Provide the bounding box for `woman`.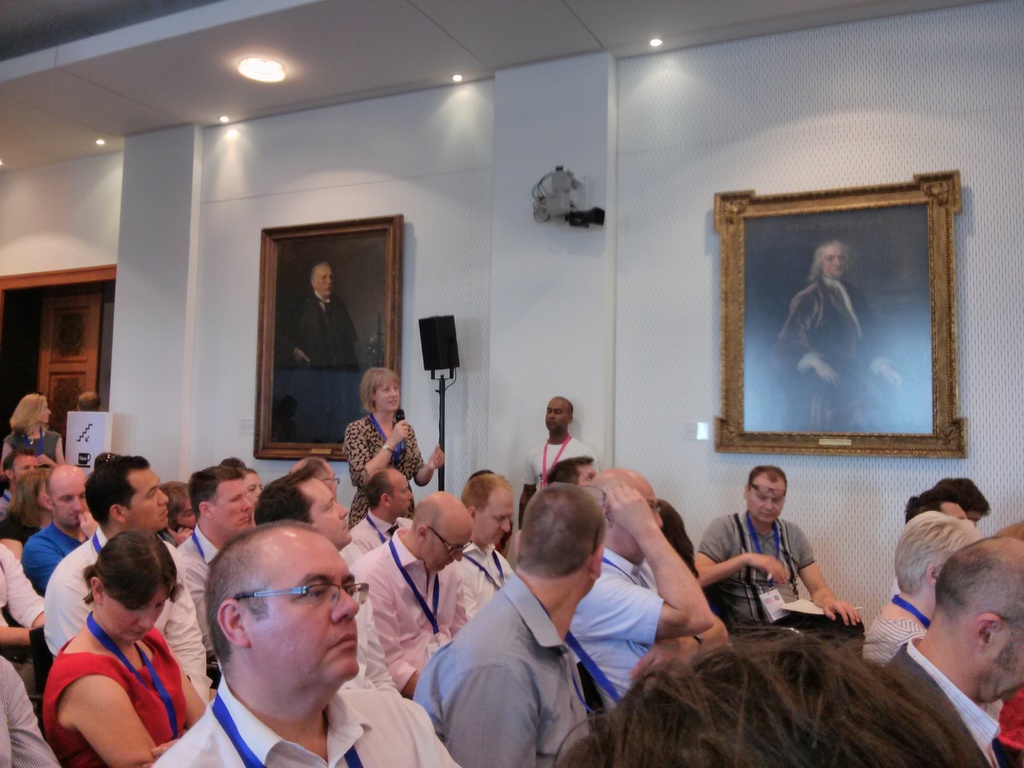
l=1, t=394, r=68, b=466.
